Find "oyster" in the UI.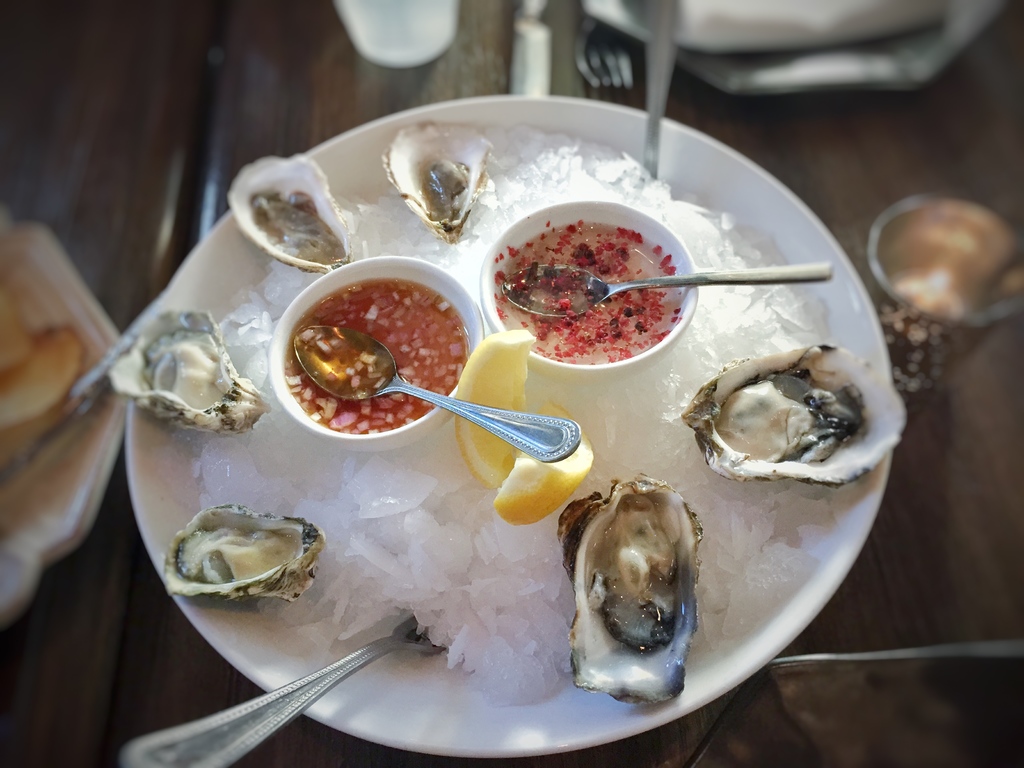
UI element at [left=106, top=306, right=277, bottom=431].
